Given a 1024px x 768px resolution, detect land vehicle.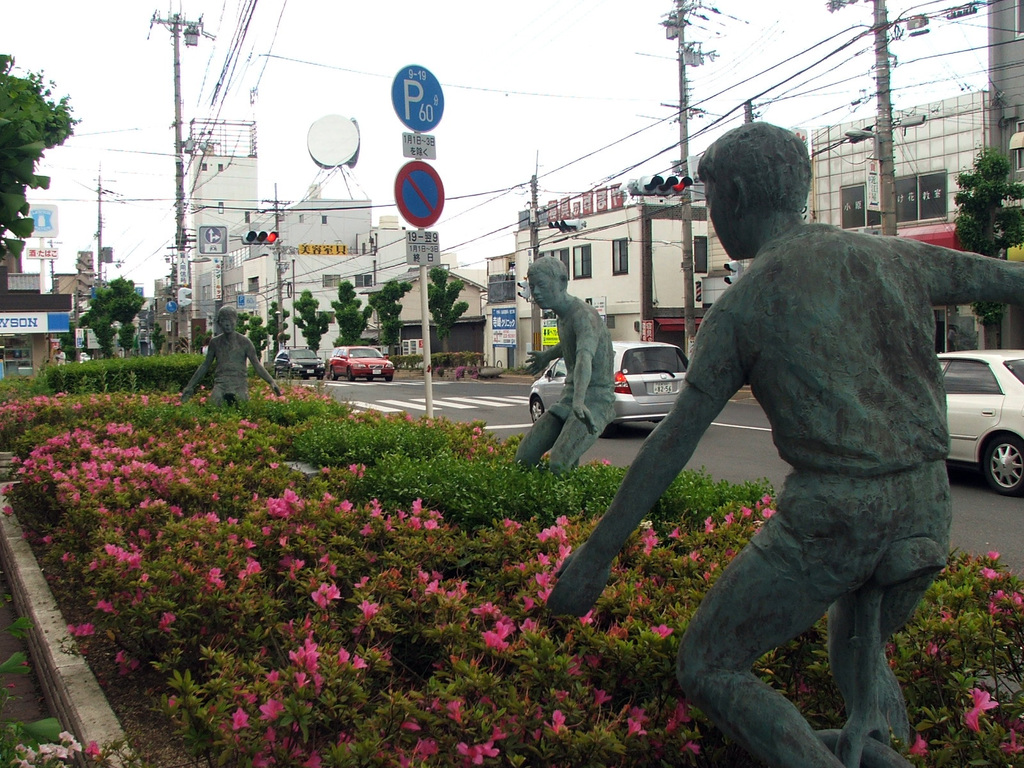
x1=326 y1=342 x2=397 y2=385.
